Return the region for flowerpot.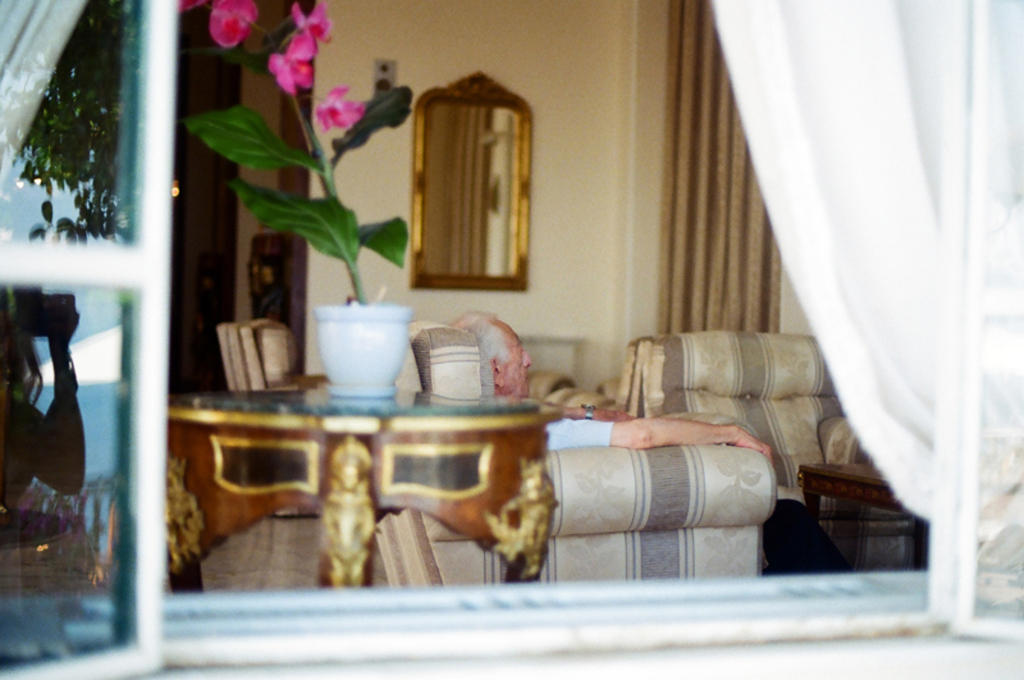
bbox=[310, 298, 413, 403].
